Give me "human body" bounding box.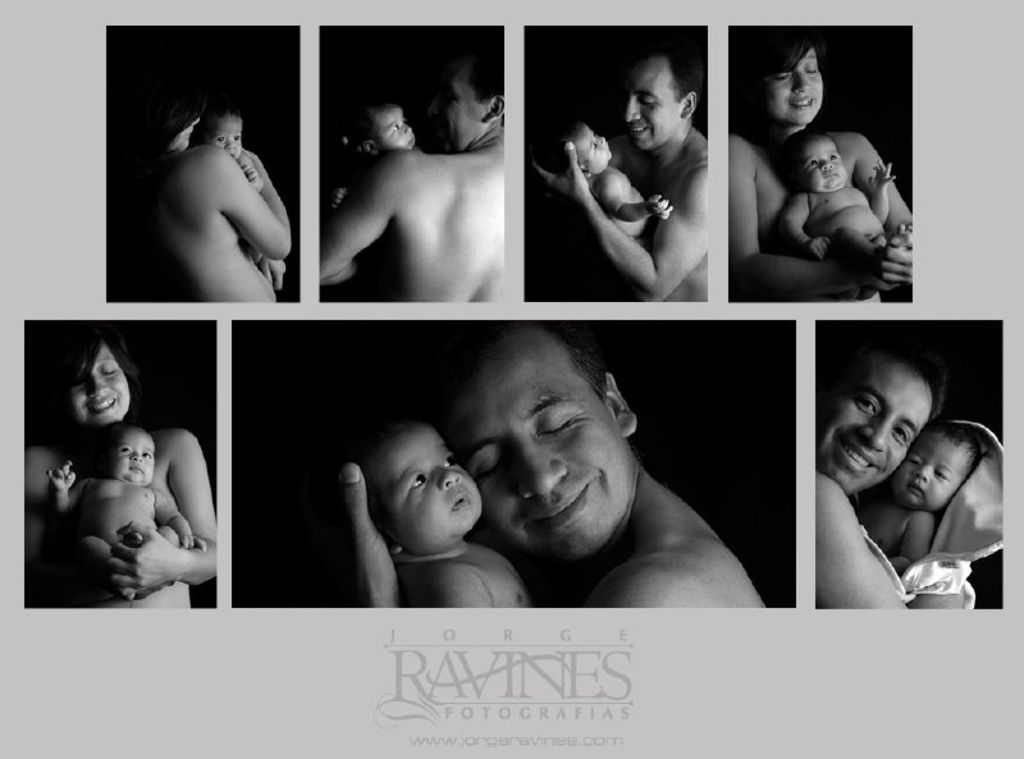
(338, 324, 764, 611).
